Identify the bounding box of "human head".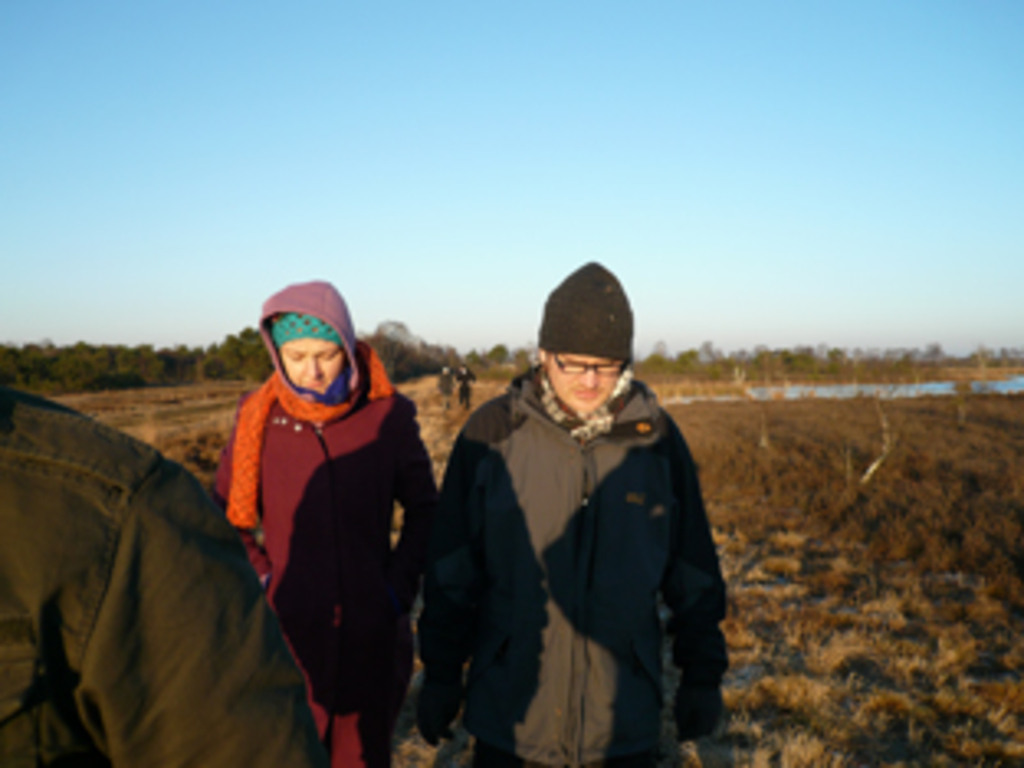
{"x1": 519, "y1": 272, "x2": 637, "y2": 430}.
